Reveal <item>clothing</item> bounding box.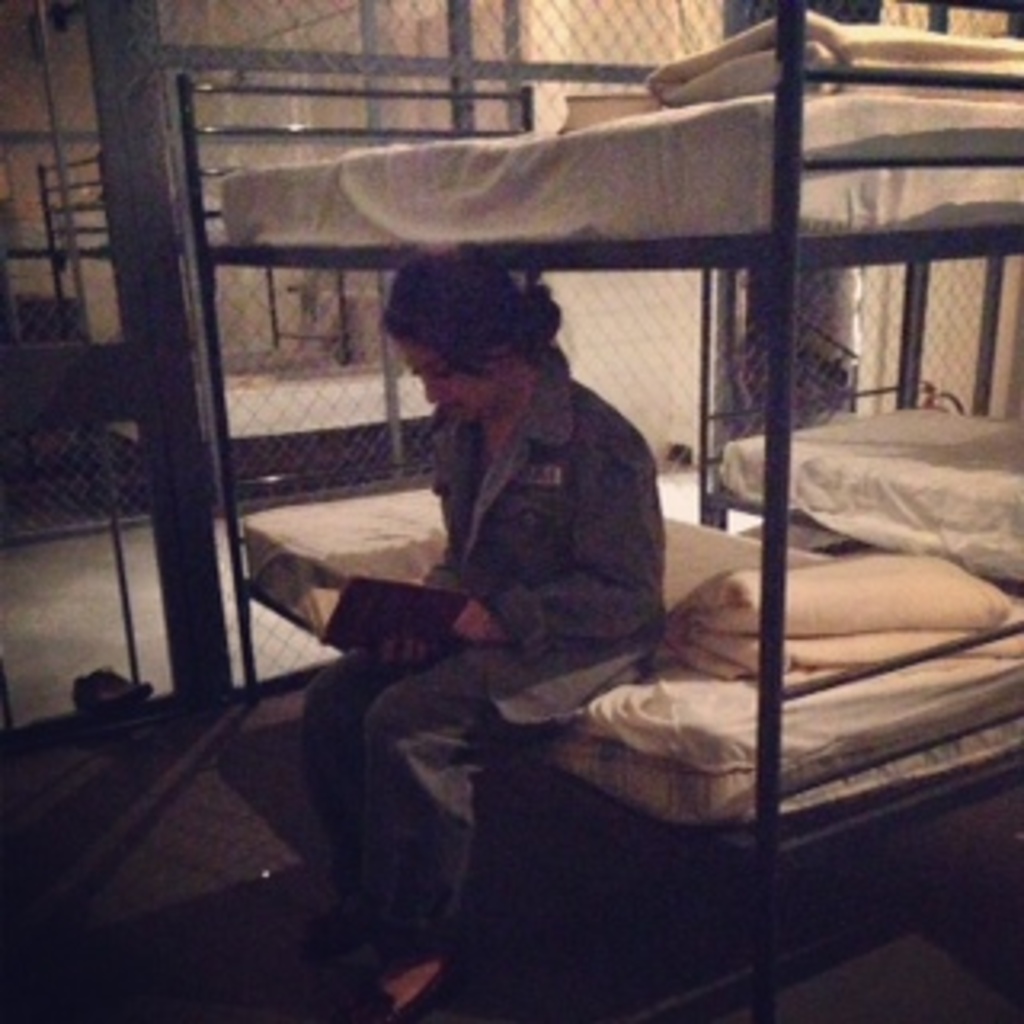
Revealed: 317, 352, 666, 966.
